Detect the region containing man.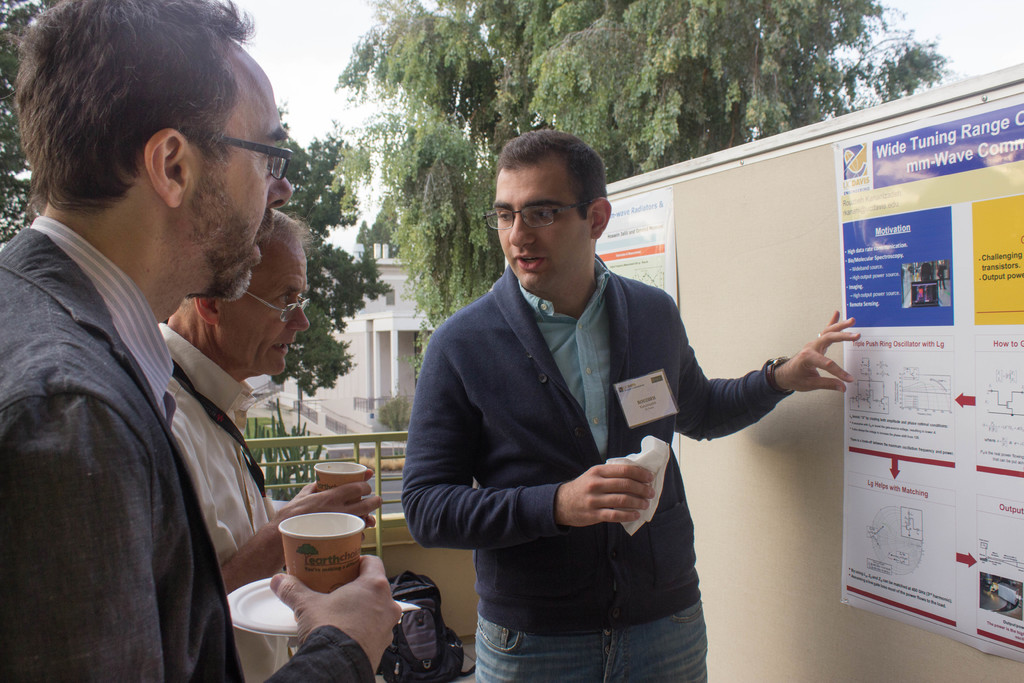
box=[399, 125, 859, 682].
